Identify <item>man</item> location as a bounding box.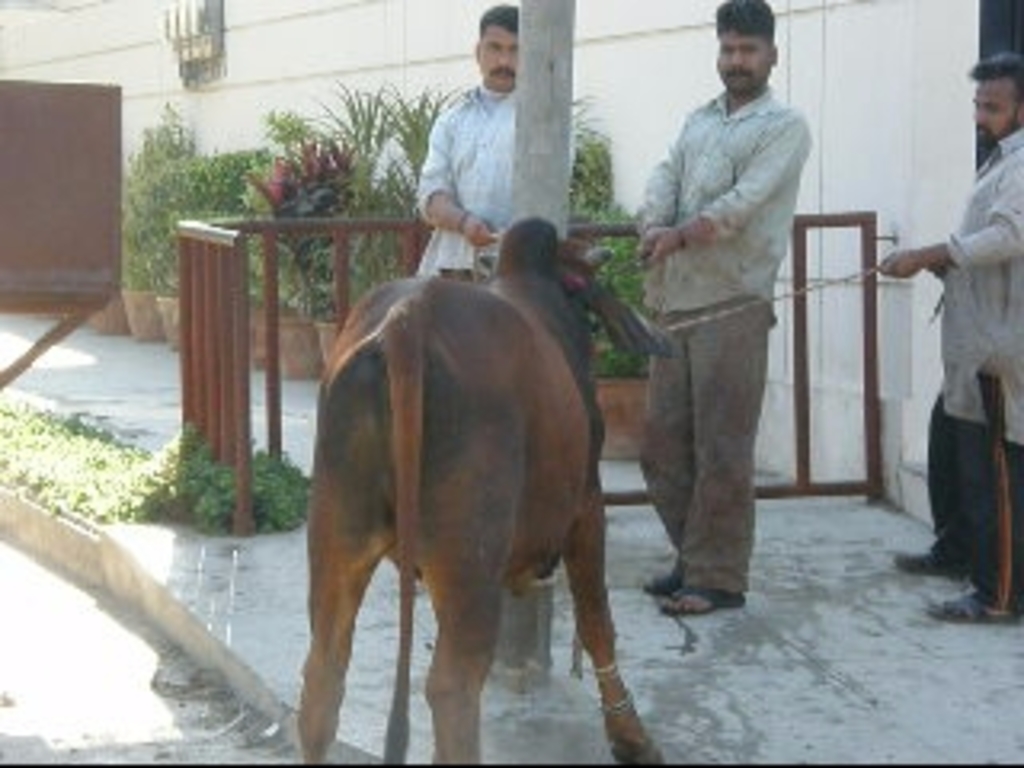
413, 0, 592, 282.
